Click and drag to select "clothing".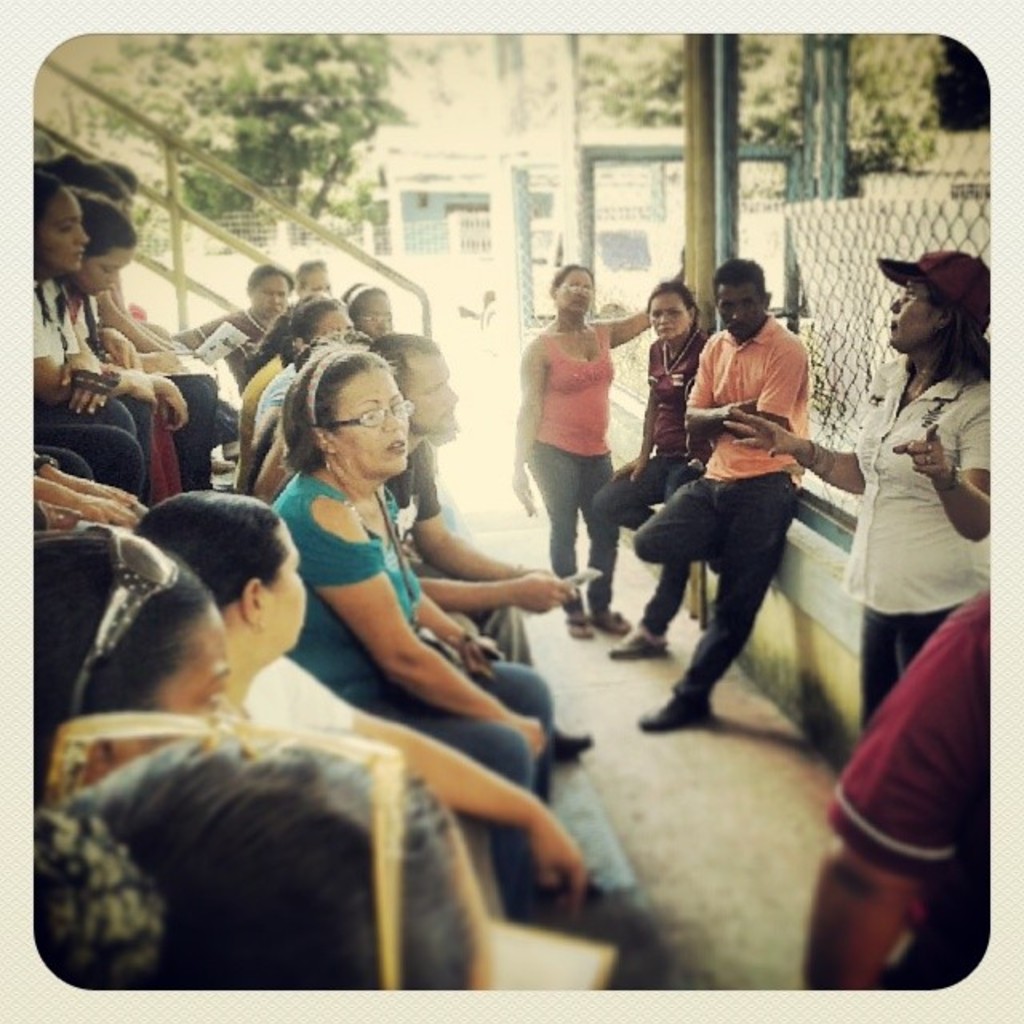
Selection: 24:440:96:530.
